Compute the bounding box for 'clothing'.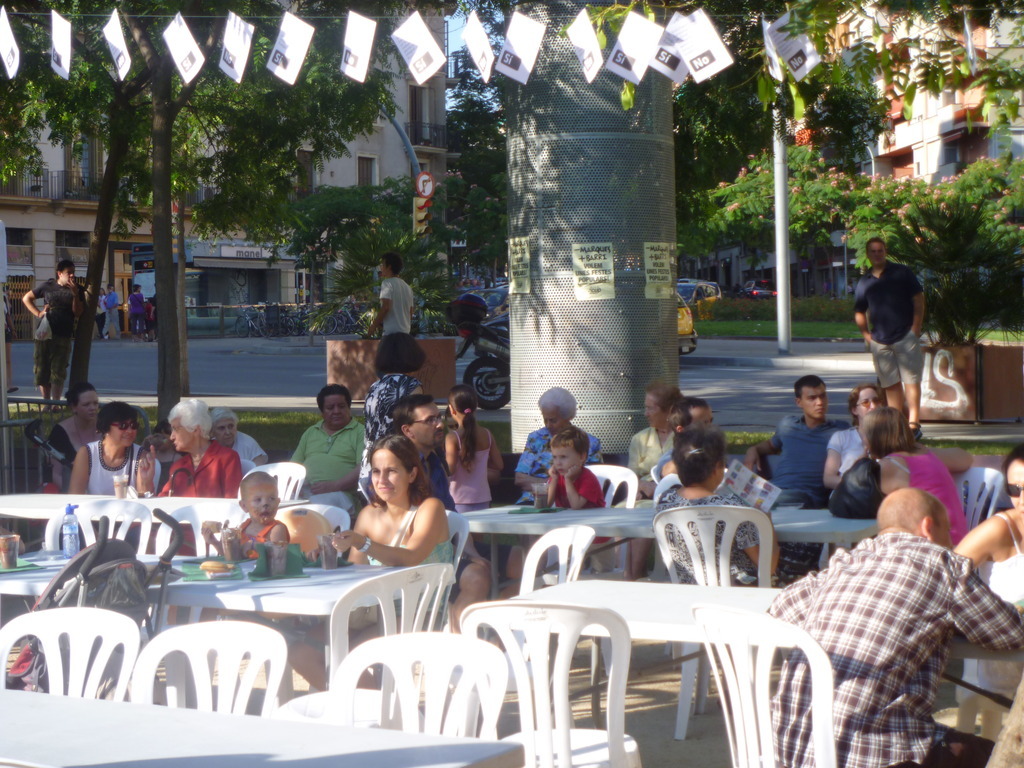
crop(128, 286, 145, 336).
